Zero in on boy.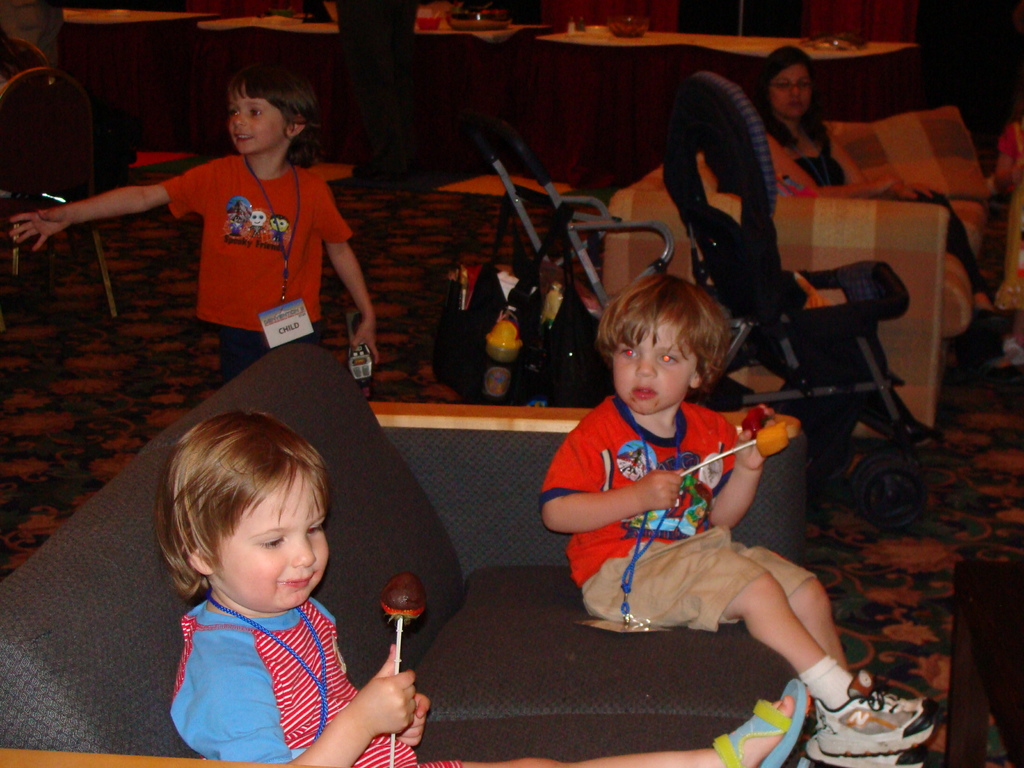
Zeroed in: (536, 272, 935, 767).
